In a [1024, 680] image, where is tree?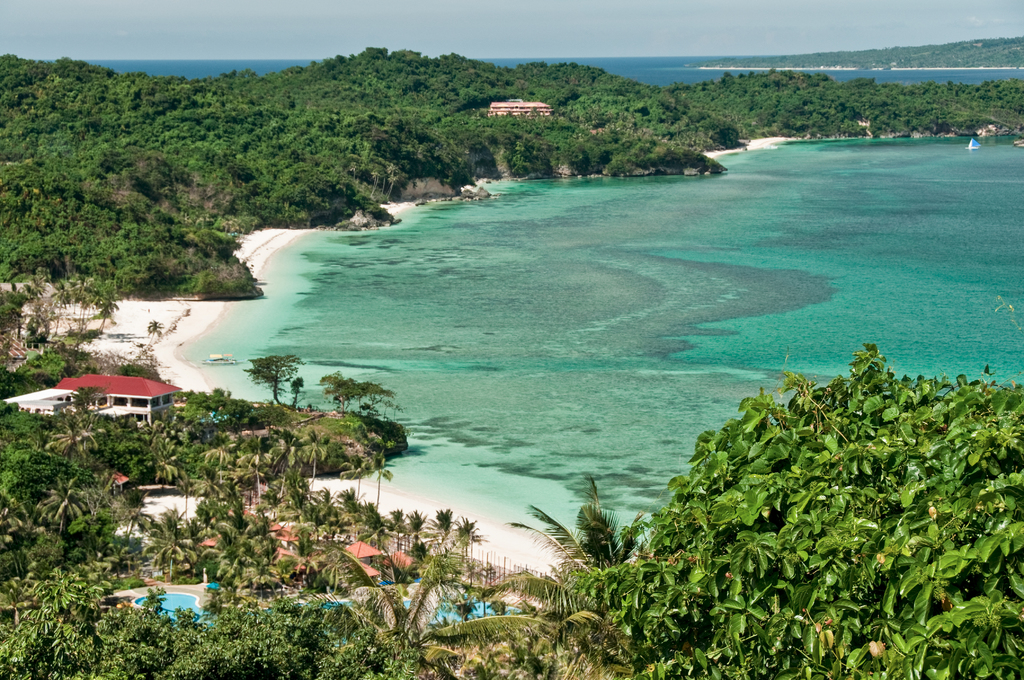
locate(10, 174, 23, 217).
